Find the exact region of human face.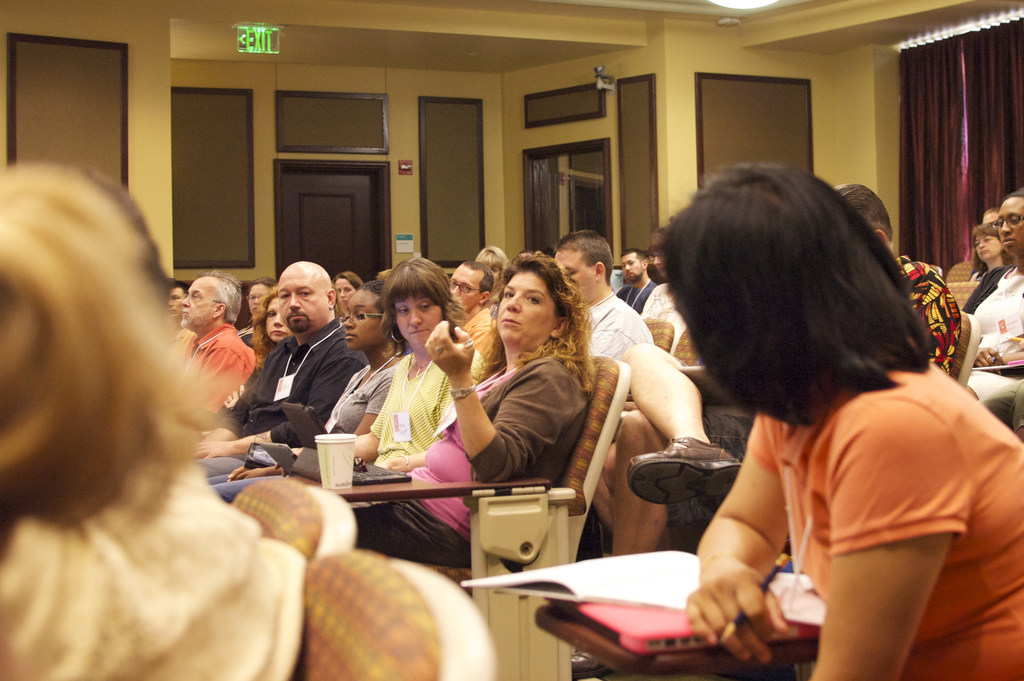
Exact region: <region>244, 280, 269, 311</region>.
